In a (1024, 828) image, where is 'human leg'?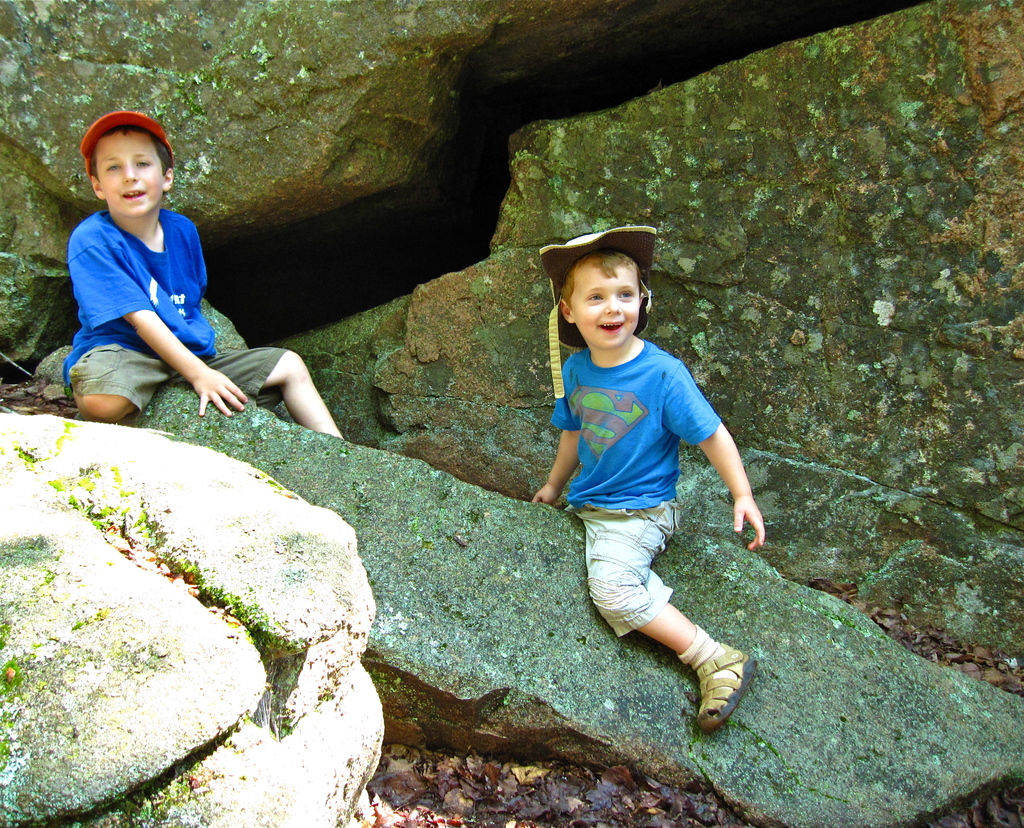
box(208, 344, 348, 437).
